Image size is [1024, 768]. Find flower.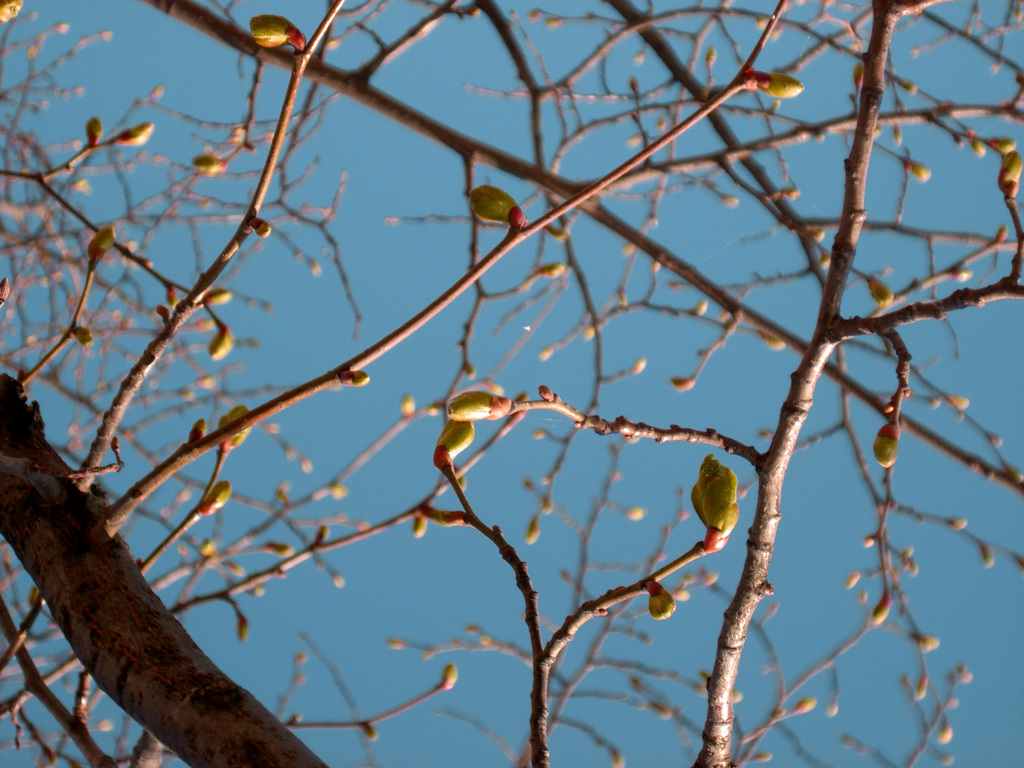
521 520 541 545.
